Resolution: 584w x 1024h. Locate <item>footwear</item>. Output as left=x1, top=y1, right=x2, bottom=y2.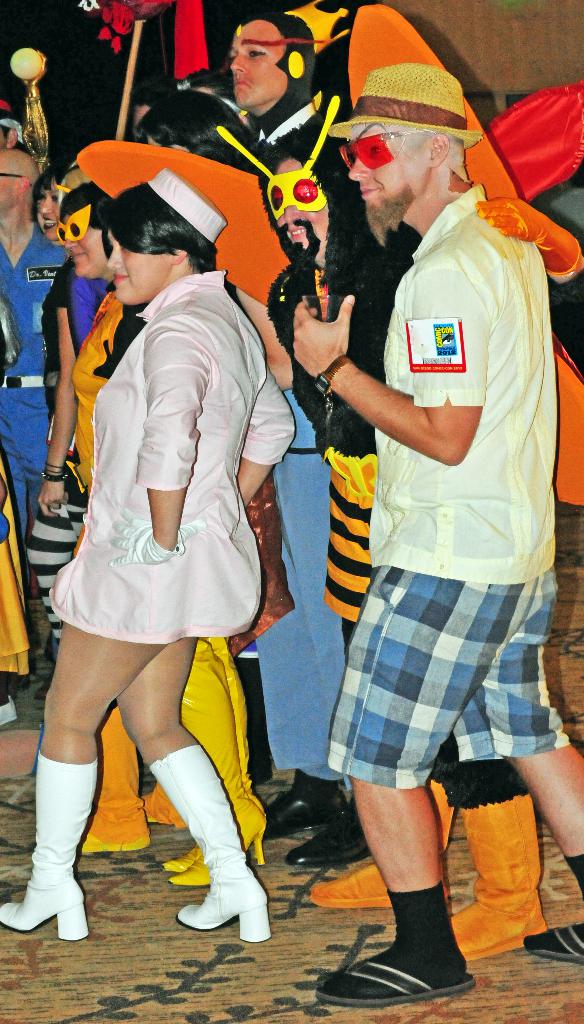
left=155, top=632, right=274, bottom=872.
